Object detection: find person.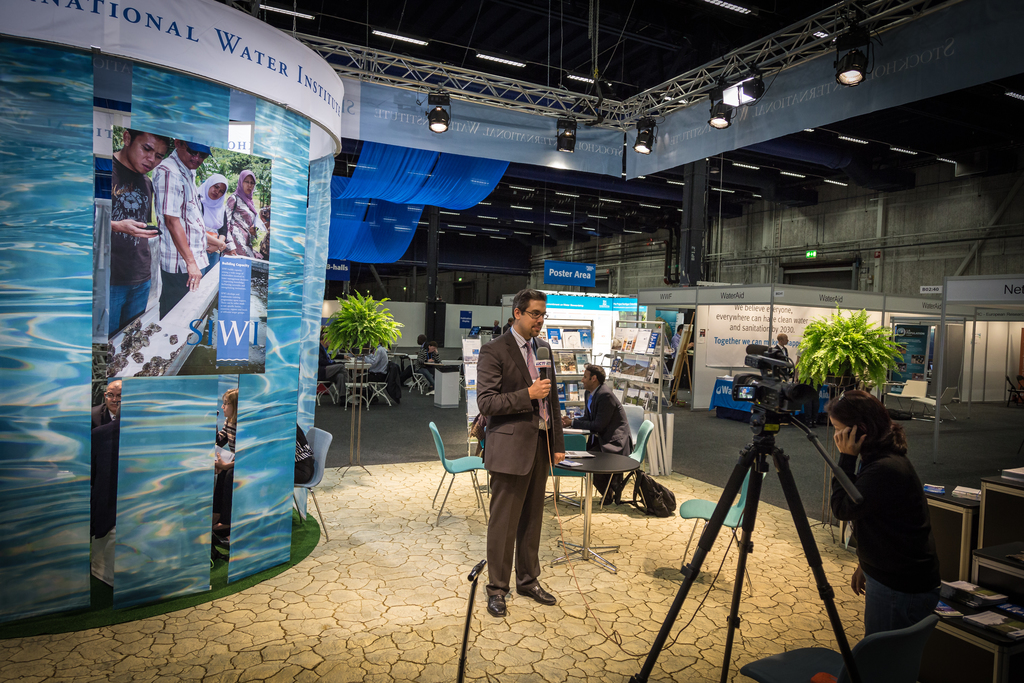
[left=215, top=390, right=240, bottom=508].
